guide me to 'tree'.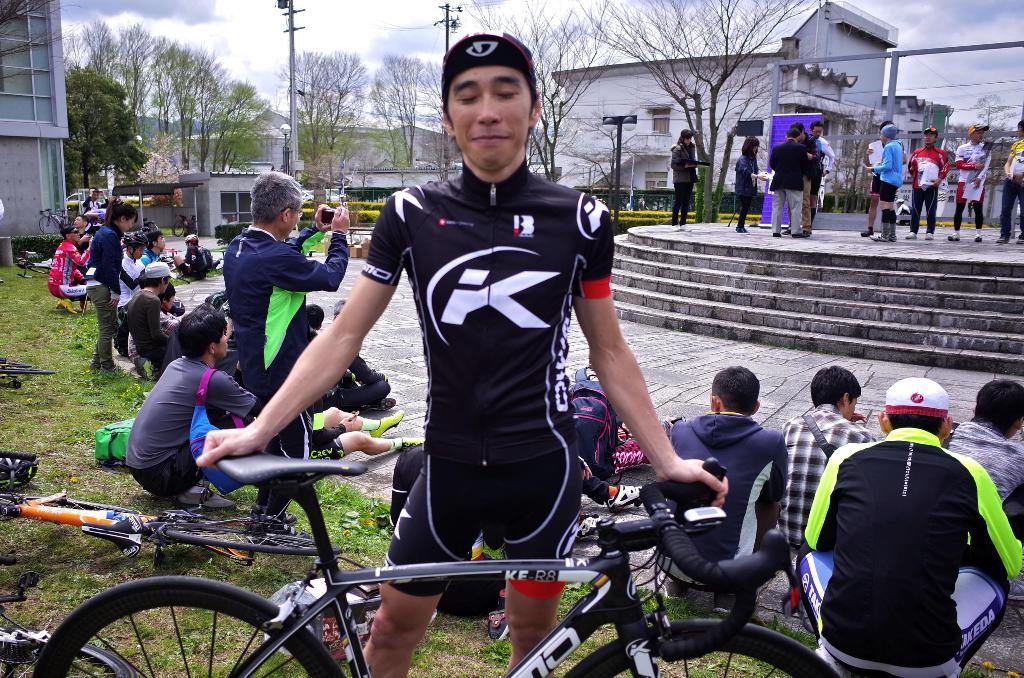
Guidance: (left=0, top=0, right=73, bottom=90).
